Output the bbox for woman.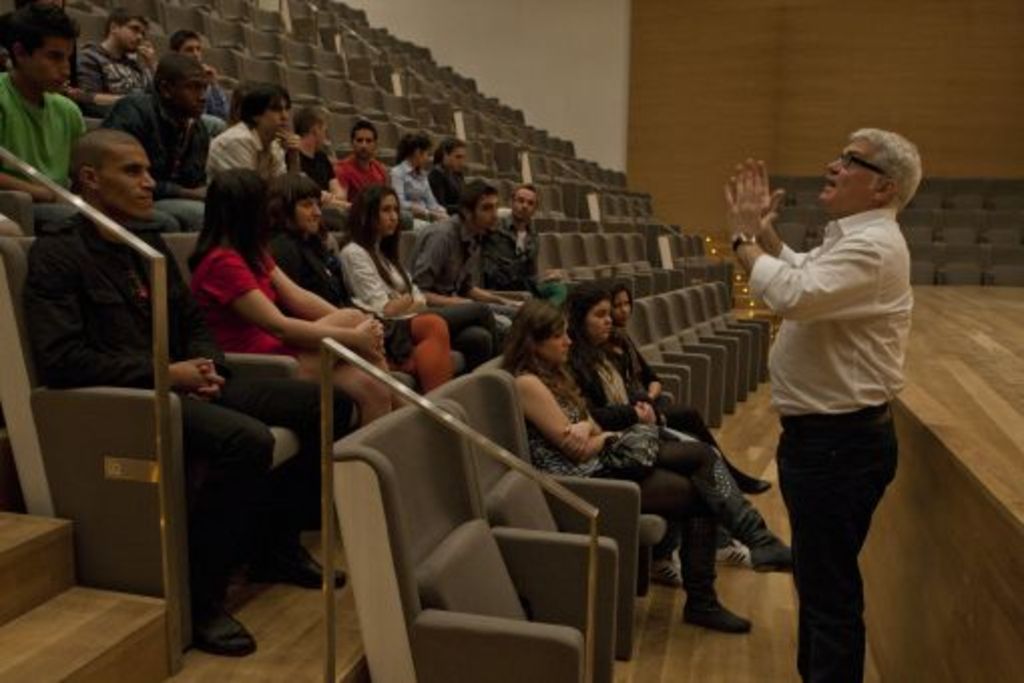
bbox=(496, 289, 755, 633).
